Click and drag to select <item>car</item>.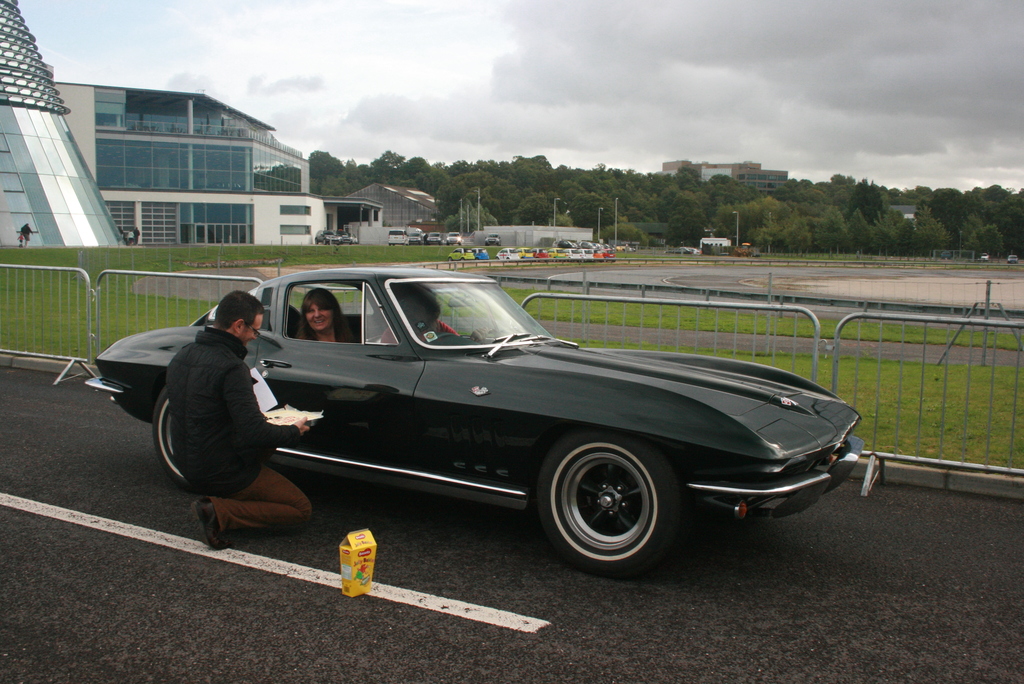
Selection: {"left": 84, "top": 267, "right": 867, "bottom": 578}.
